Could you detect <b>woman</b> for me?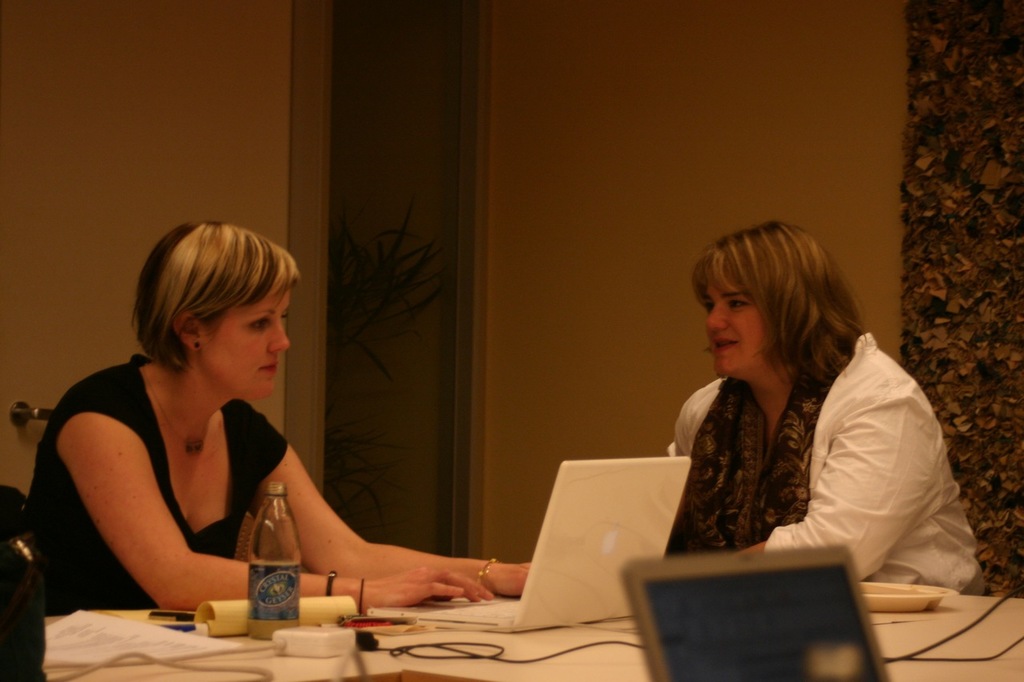
Detection result: select_region(23, 214, 533, 618).
